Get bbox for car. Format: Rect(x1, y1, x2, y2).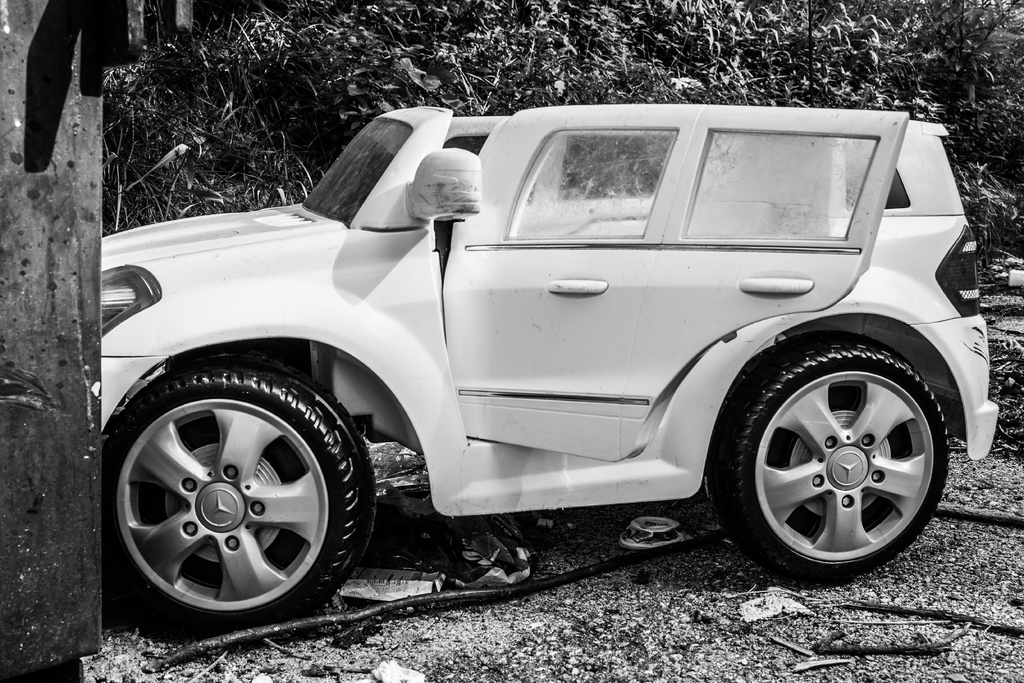
Rect(95, 99, 1002, 636).
